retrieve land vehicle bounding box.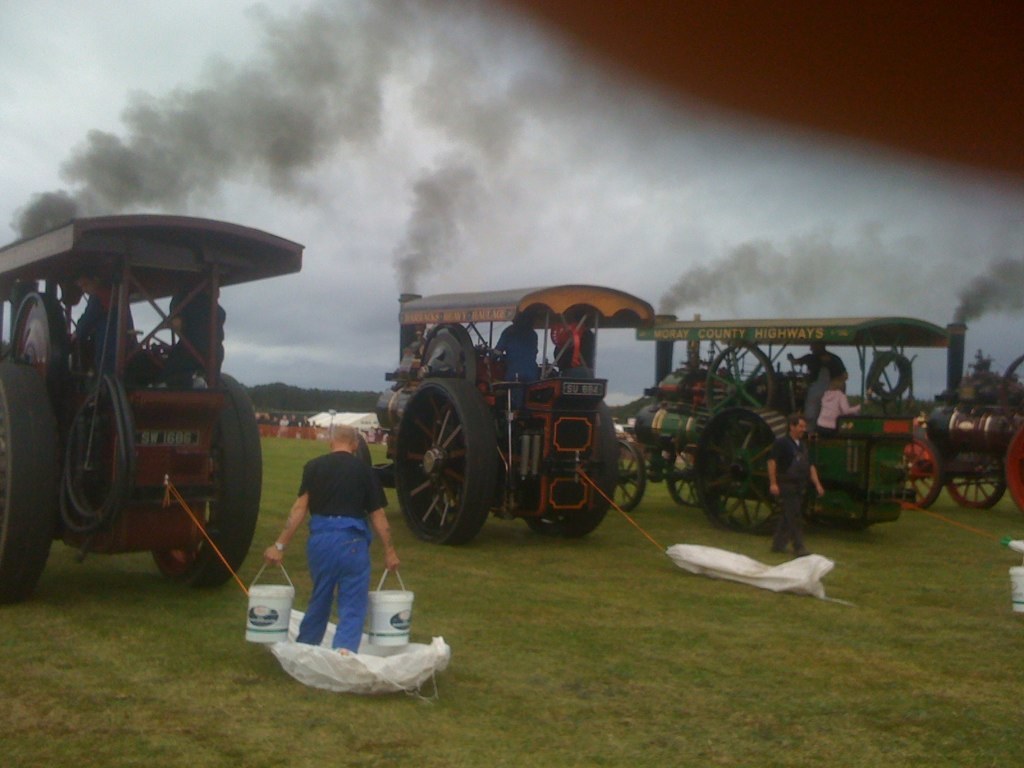
Bounding box: x1=373, y1=279, x2=659, y2=540.
